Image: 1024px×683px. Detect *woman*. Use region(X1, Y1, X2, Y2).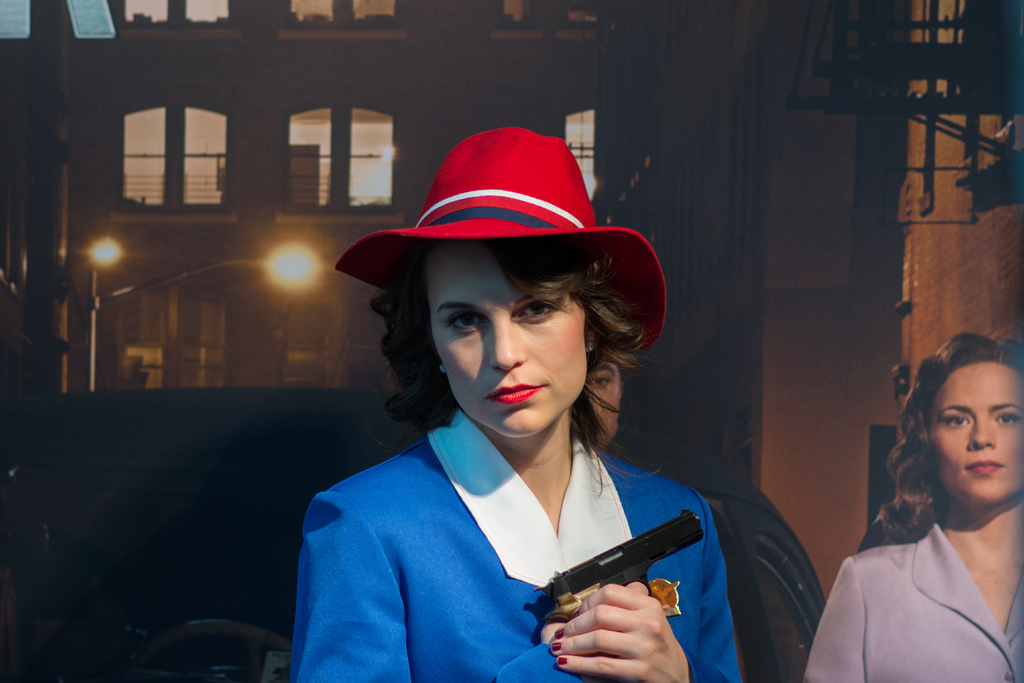
region(822, 335, 1021, 682).
